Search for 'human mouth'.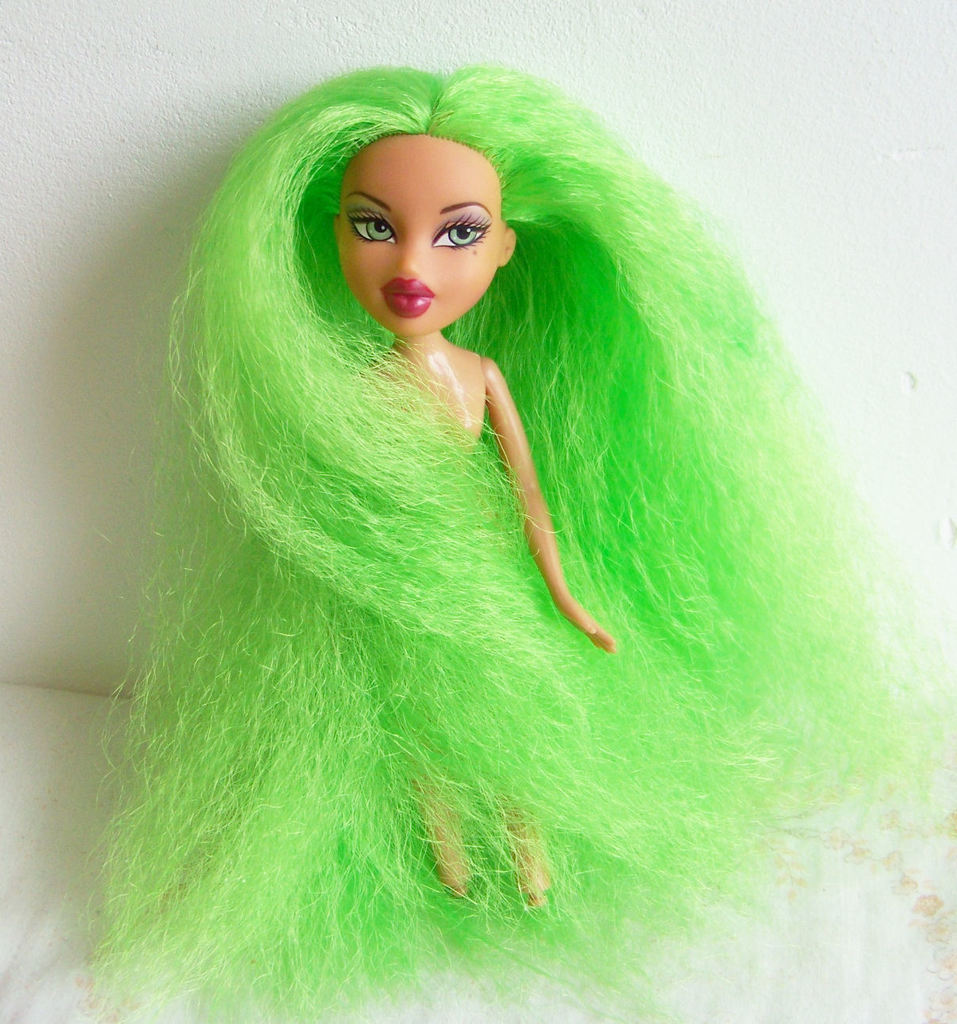
Found at select_region(383, 281, 435, 316).
